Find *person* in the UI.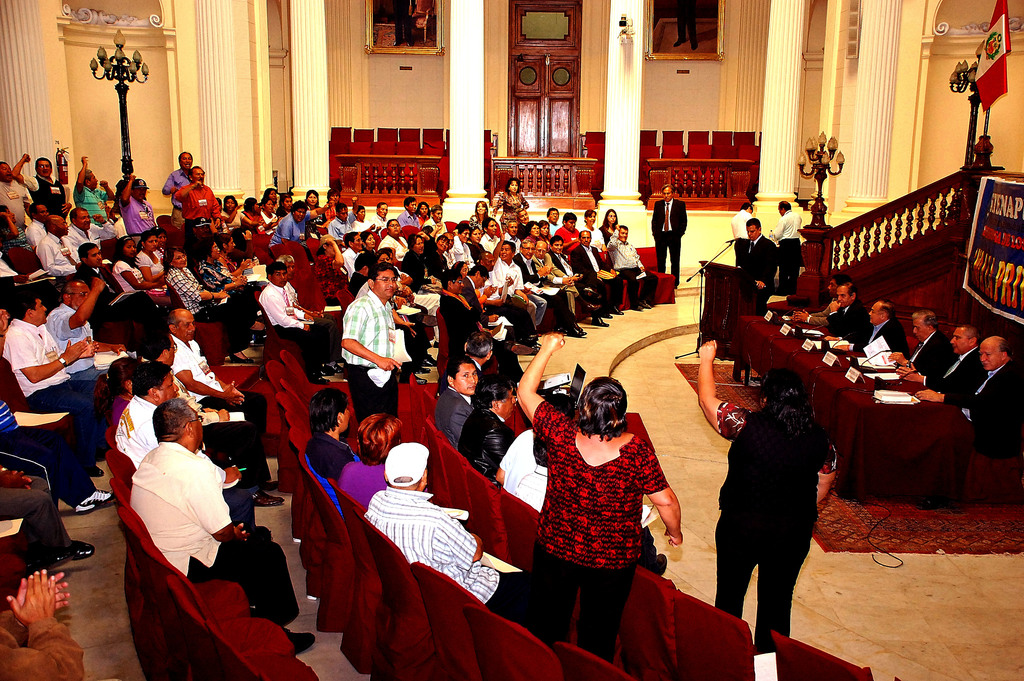
UI element at pyautogui.locateOnScreen(727, 200, 755, 272).
